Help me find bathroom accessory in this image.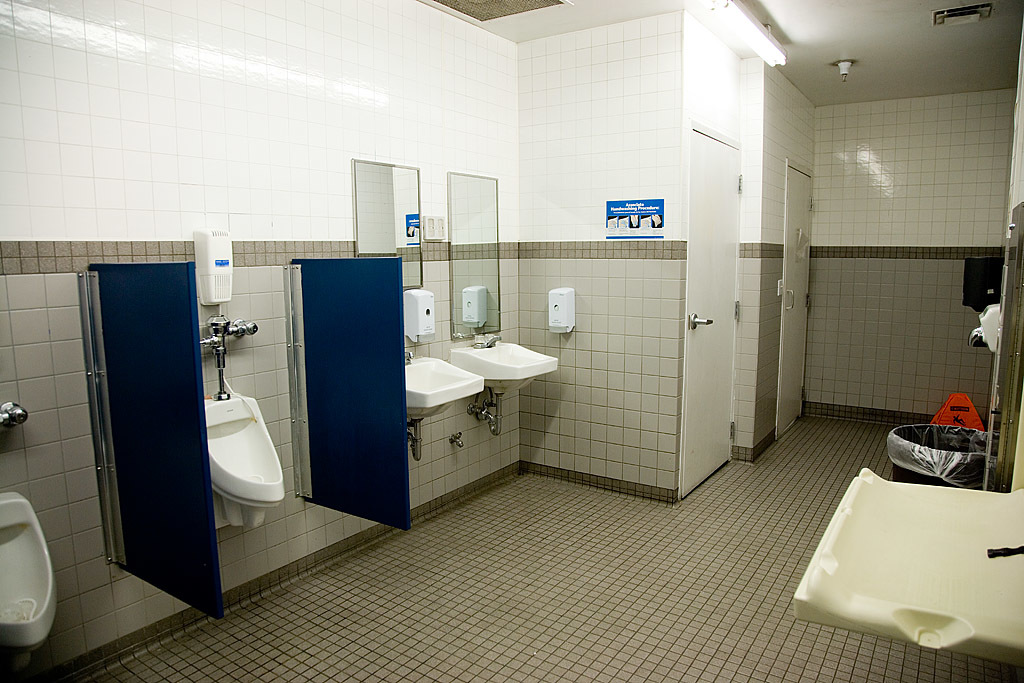
Found it: left=200, top=315, right=257, bottom=400.
